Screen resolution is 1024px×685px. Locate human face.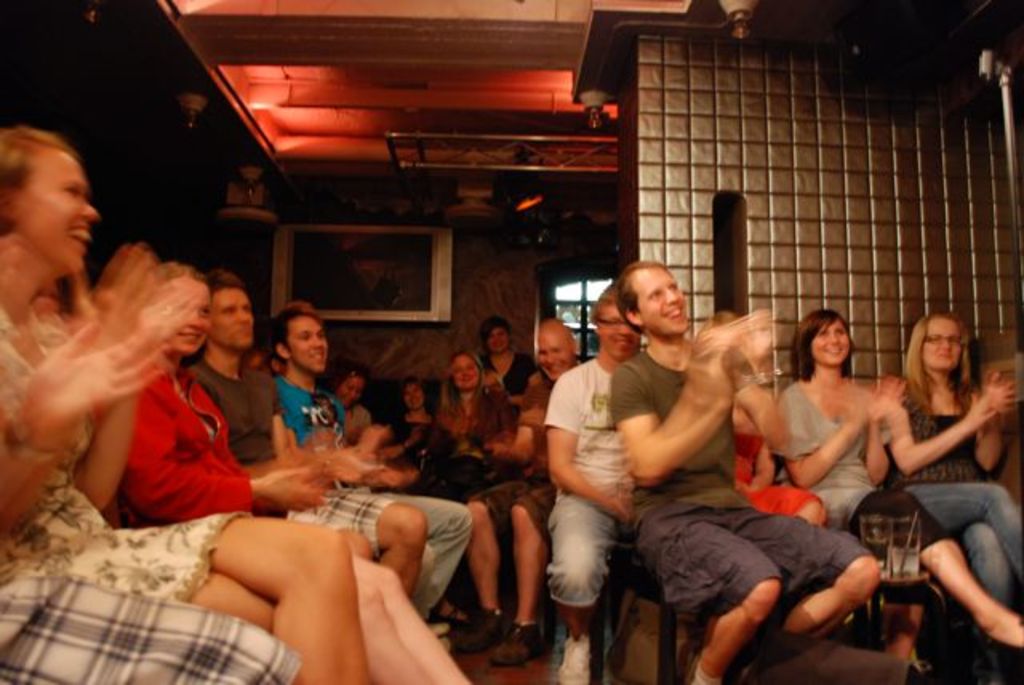
detection(485, 323, 507, 355).
